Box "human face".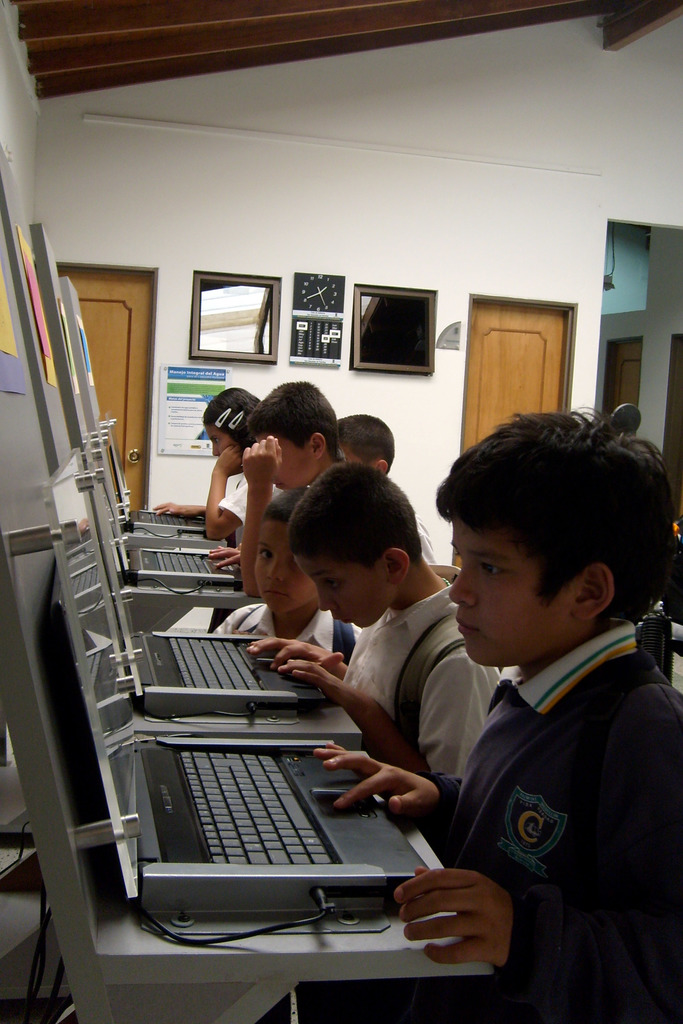
detection(452, 518, 573, 664).
